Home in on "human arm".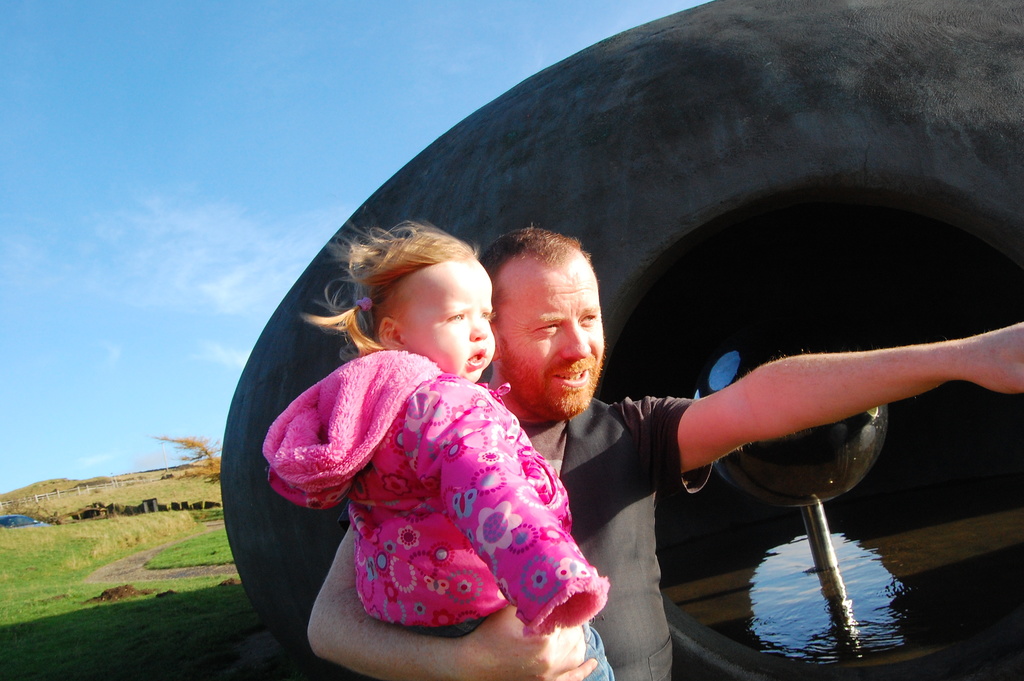
Homed in at BBox(632, 304, 991, 569).
